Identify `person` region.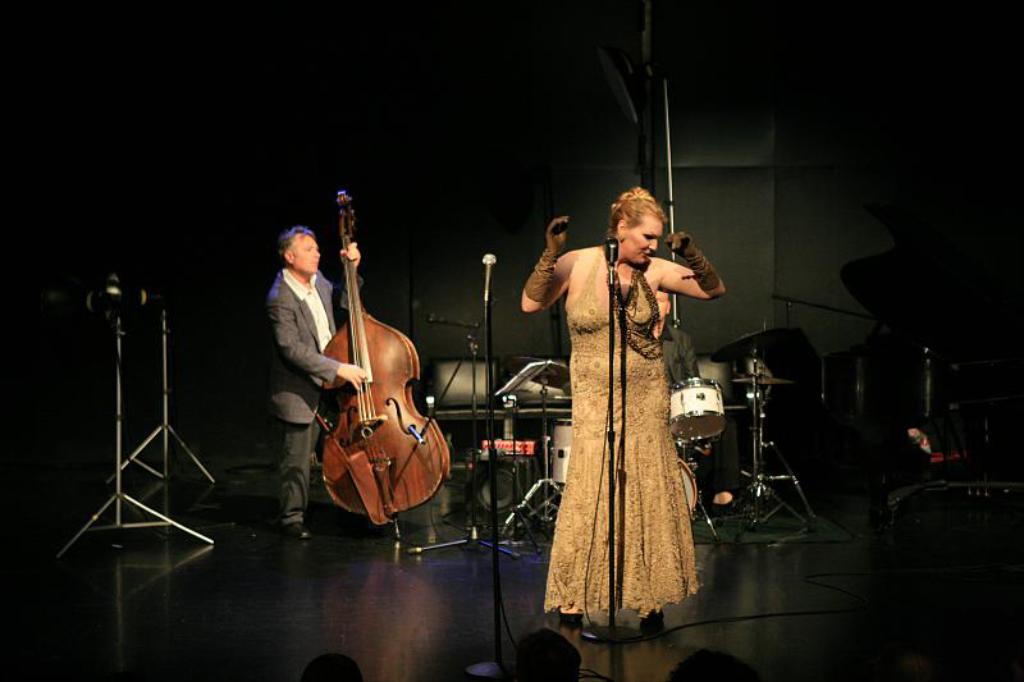
Region: detection(539, 192, 708, 664).
